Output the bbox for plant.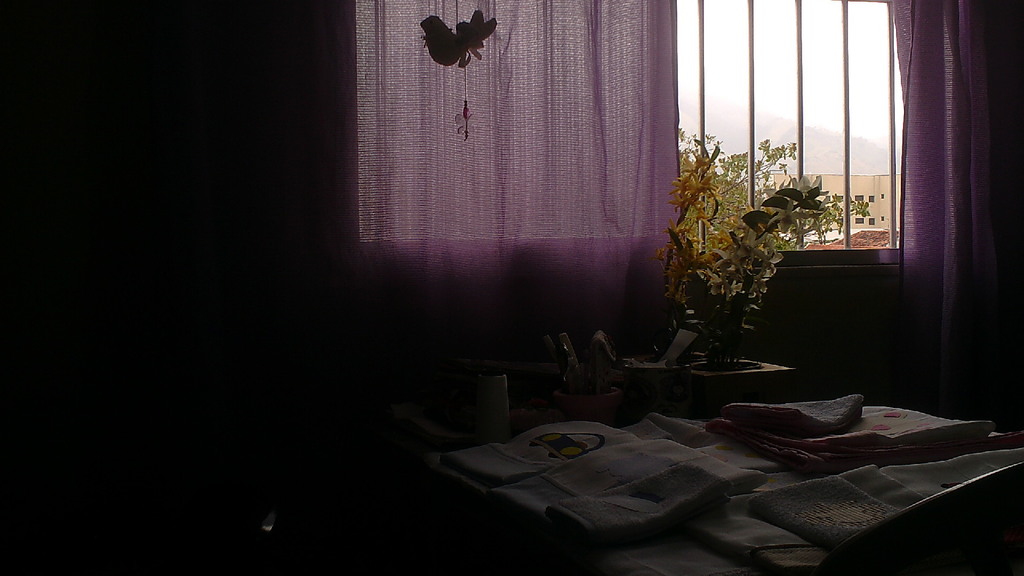
(664, 159, 813, 356).
